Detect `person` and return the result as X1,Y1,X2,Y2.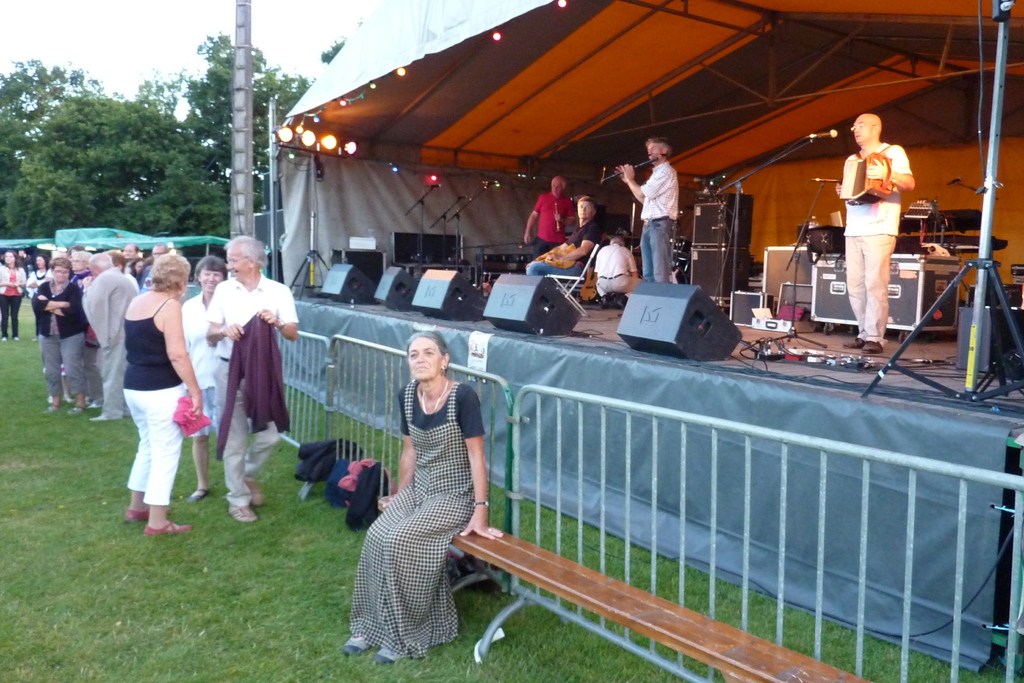
614,135,685,285.
